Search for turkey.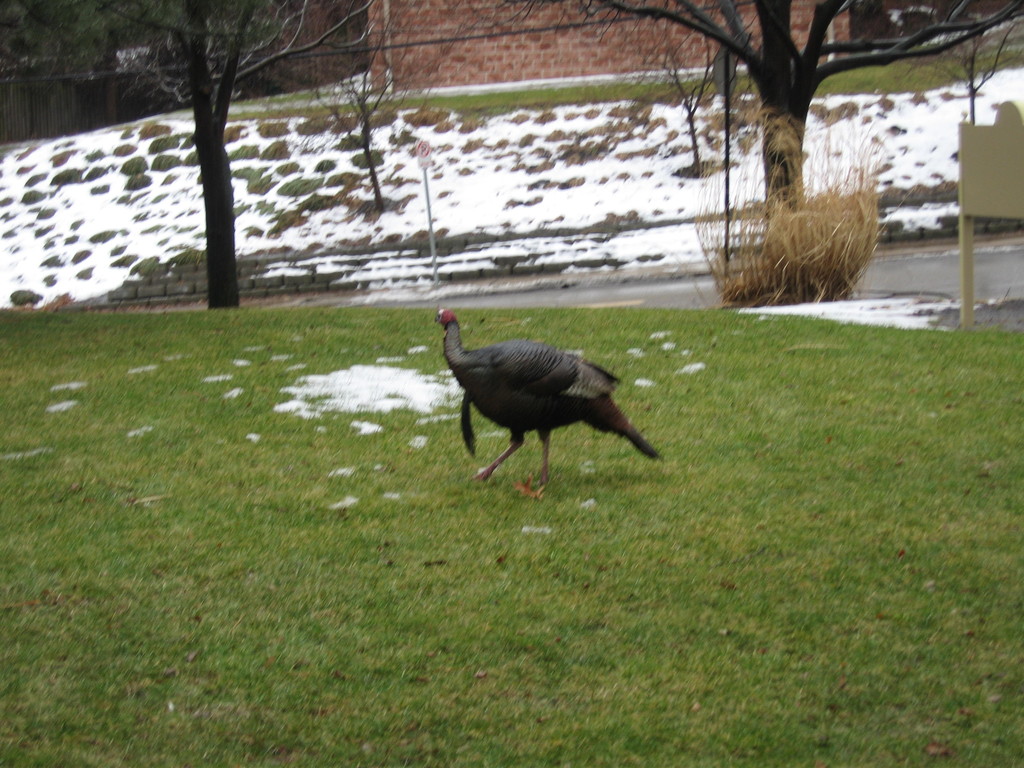
Found at 431,309,668,500.
